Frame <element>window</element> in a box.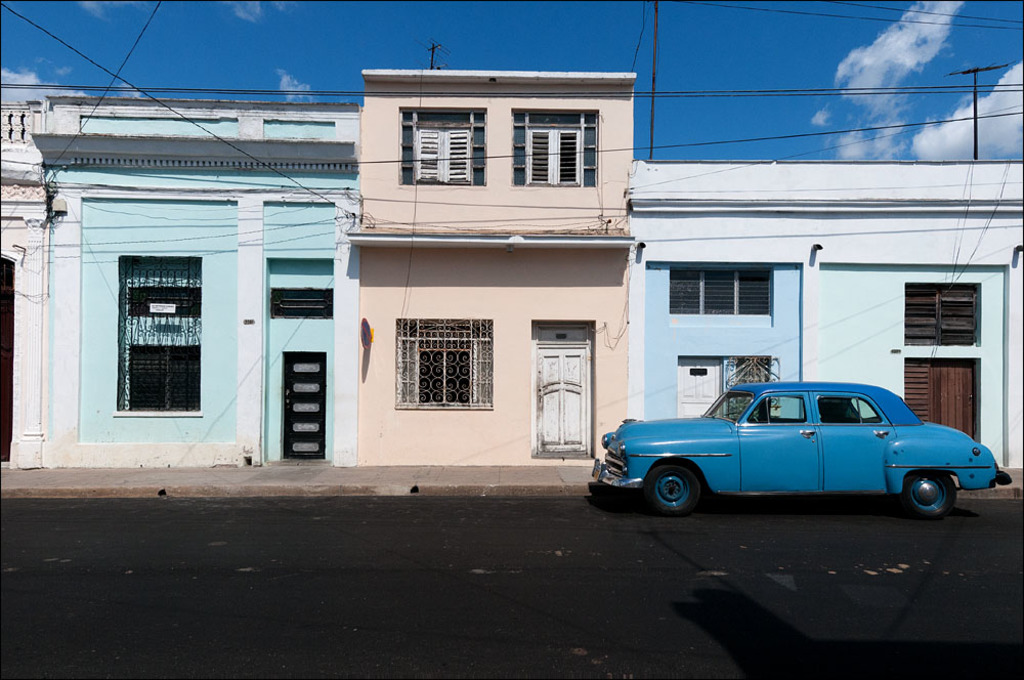
pyautogui.locateOnScreen(395, 108, 489, 184).
